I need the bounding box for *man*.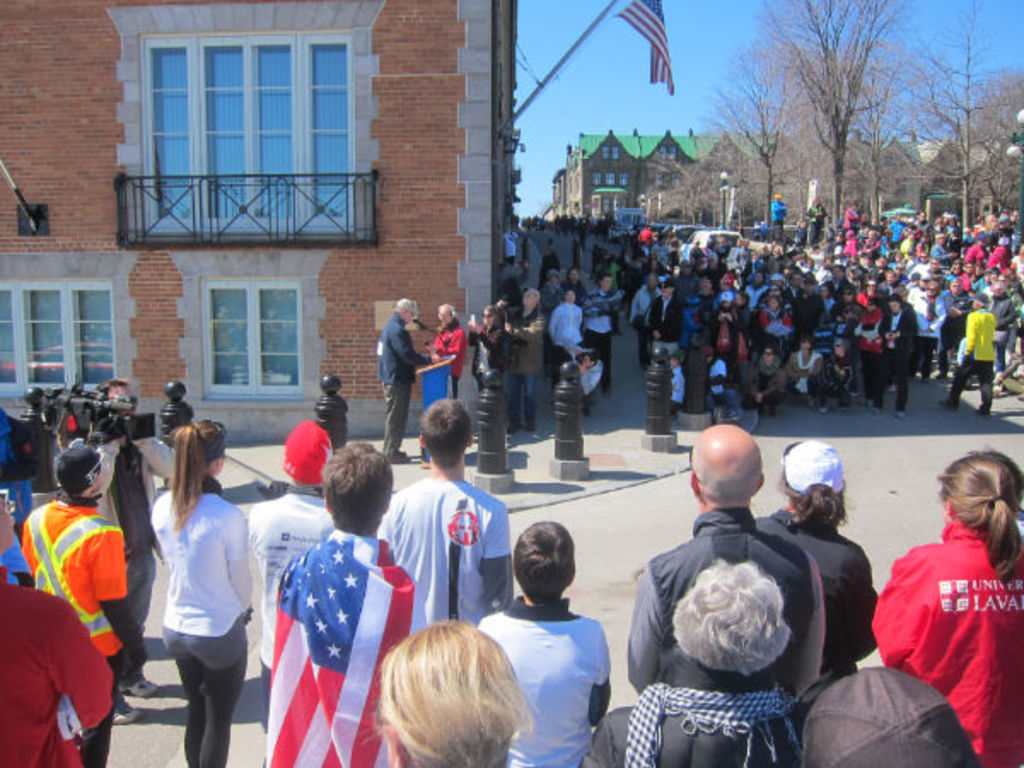
Here it is: {"x1": 425, "y1": 302, "x2": 468, "y2": 403}.
